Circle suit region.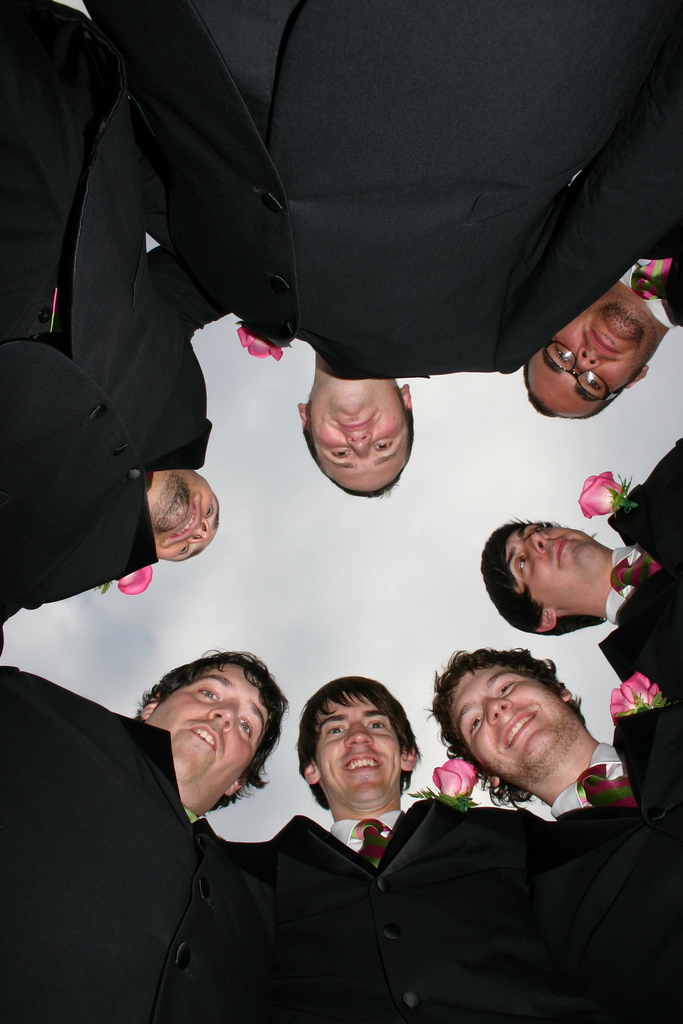
Region: region(597, 440, 682, 702).
